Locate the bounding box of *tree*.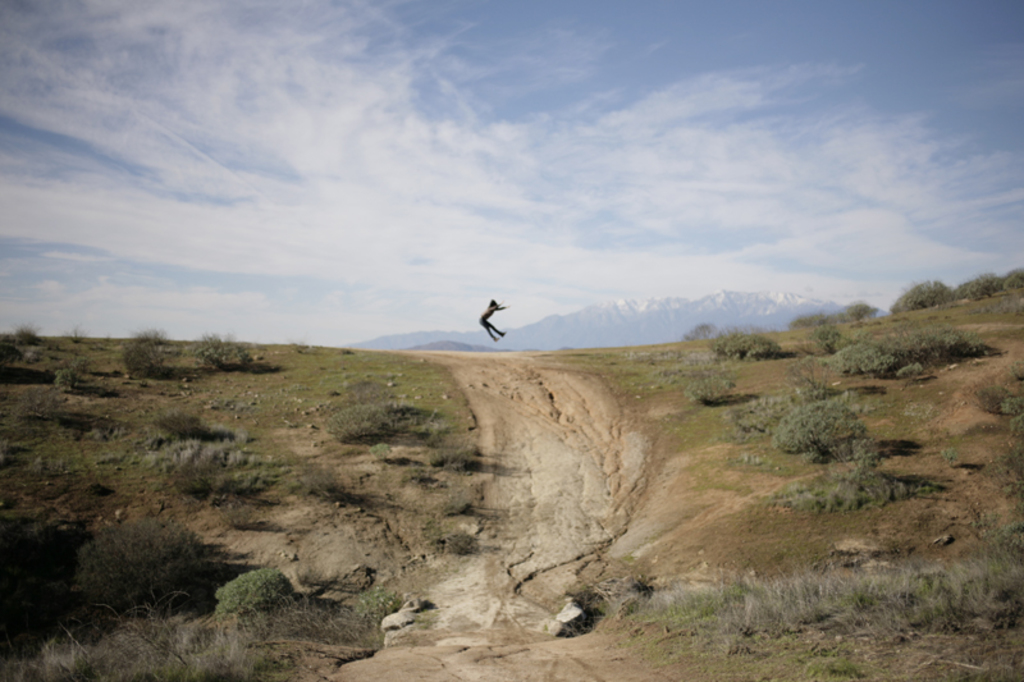
Bounding box: x1=684 y1=316 x2=718 y2=347.
